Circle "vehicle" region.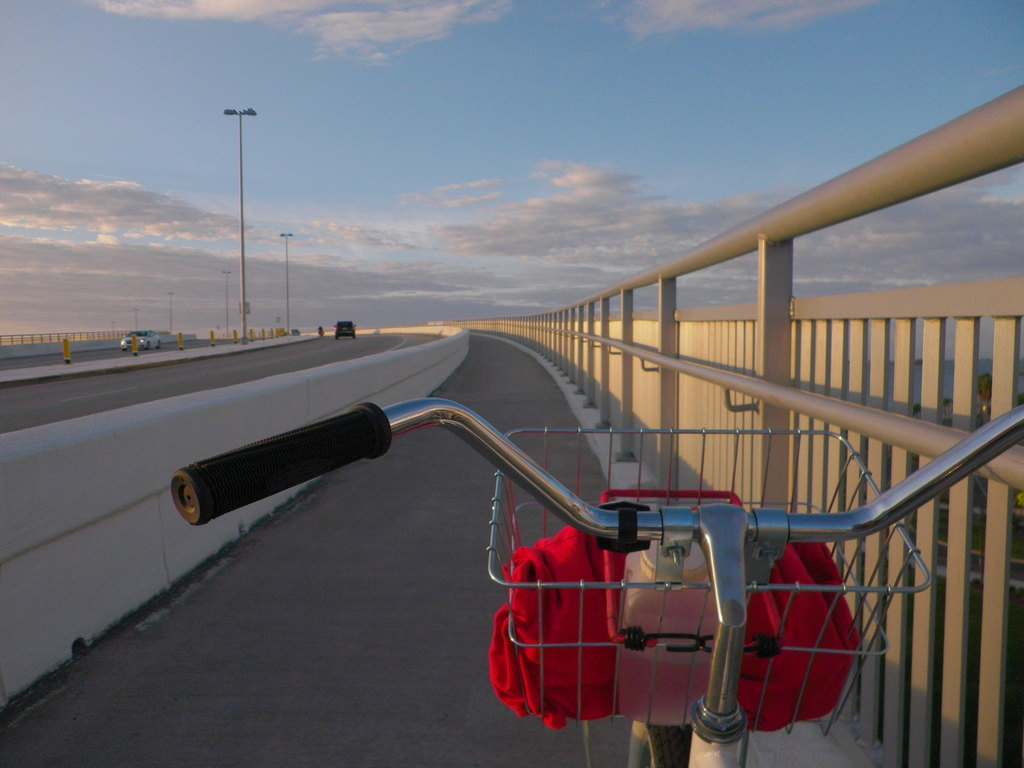
Region: {"left": 332, "top": 319, "right": 356, "bottom": 347}.
